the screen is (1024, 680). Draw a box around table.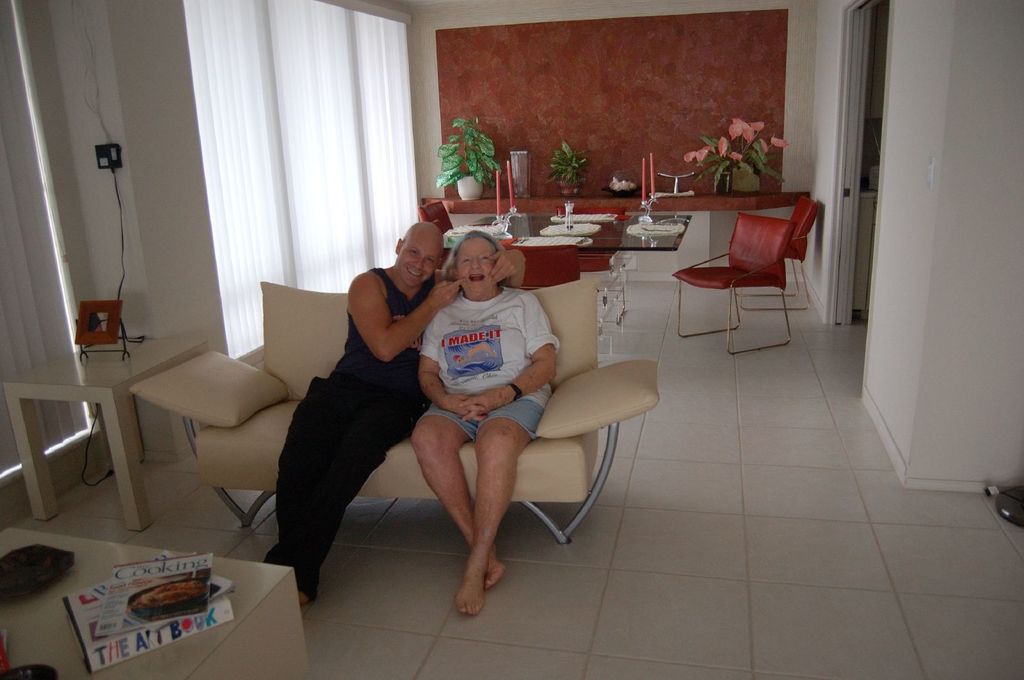
bbox=(2, 525, 308, 679).
